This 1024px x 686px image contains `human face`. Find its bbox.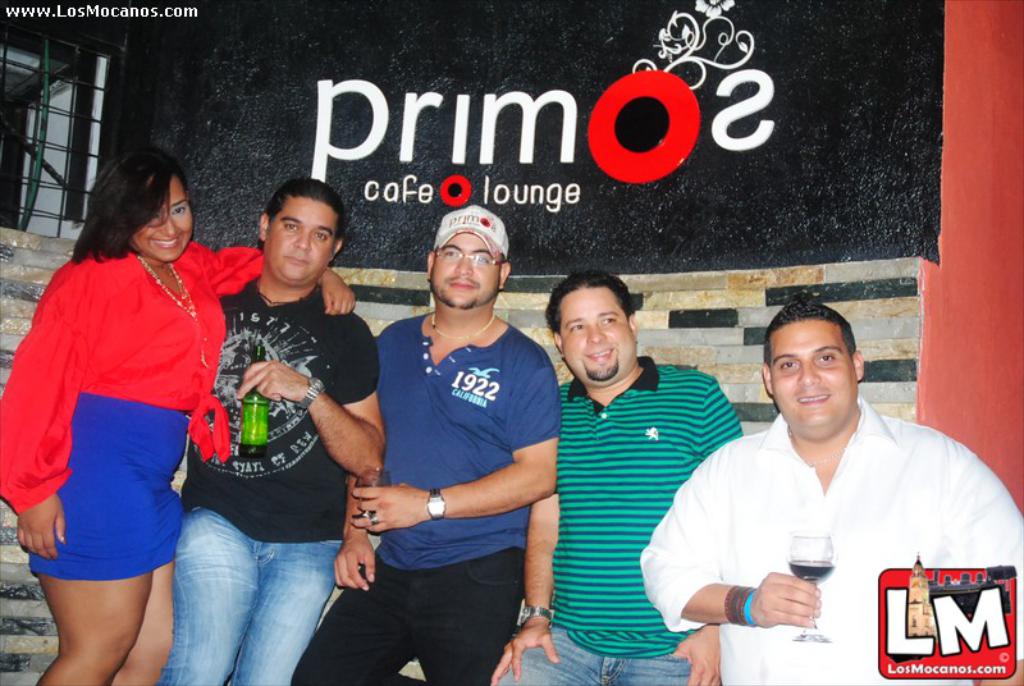
265:198:343:284.
